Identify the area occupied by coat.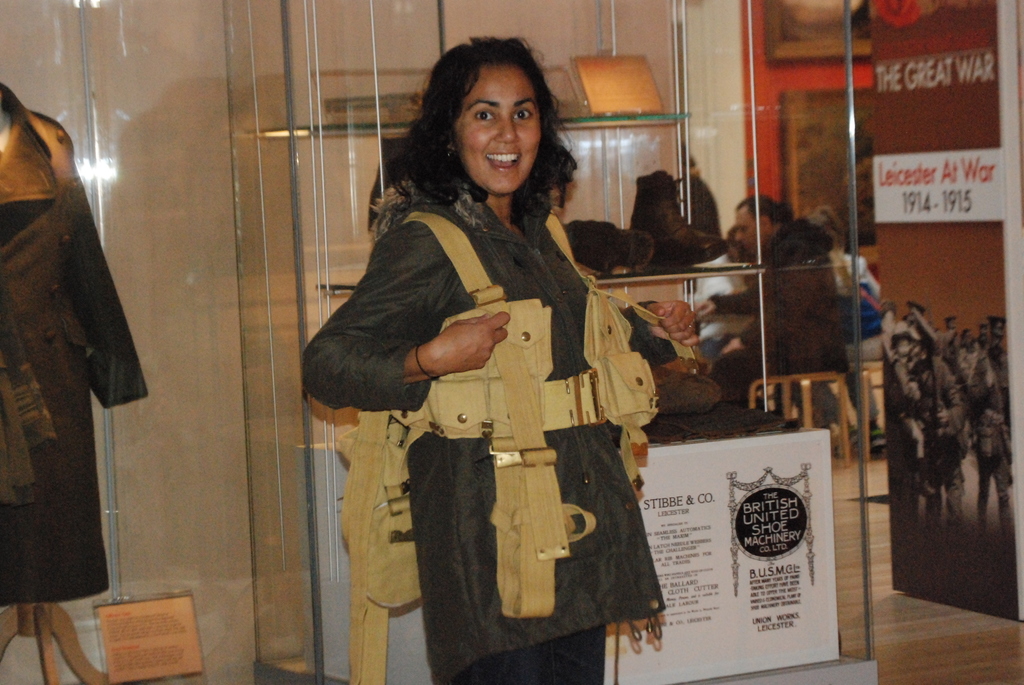
Area: 309, 130, 666, 617.
